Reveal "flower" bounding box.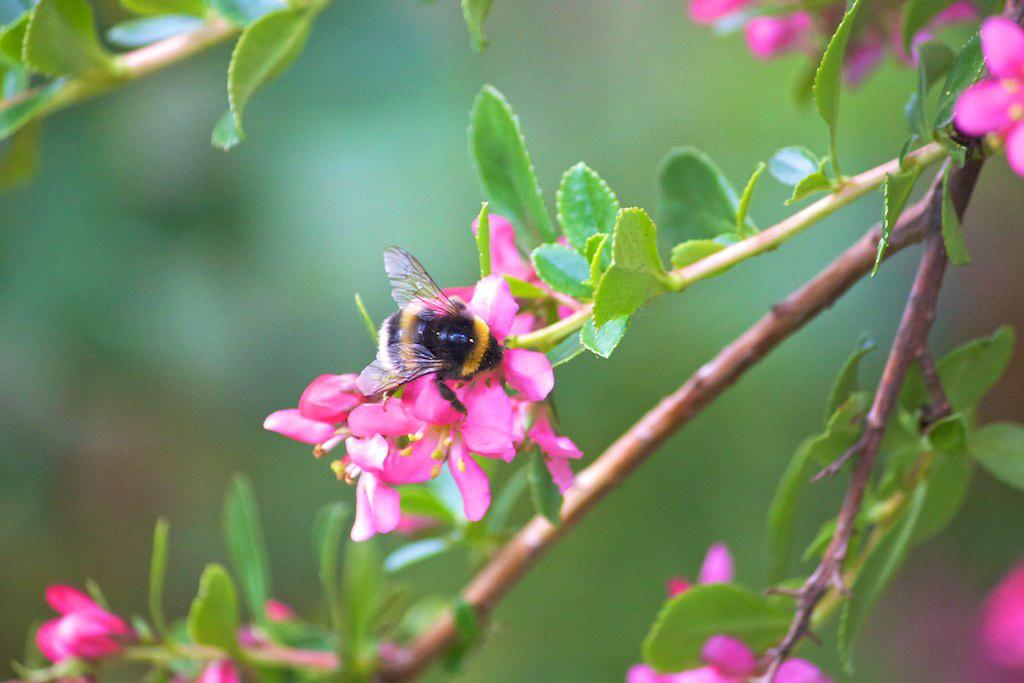
Revealed: (x1=897, y1=0, x2=976, y2=70).
